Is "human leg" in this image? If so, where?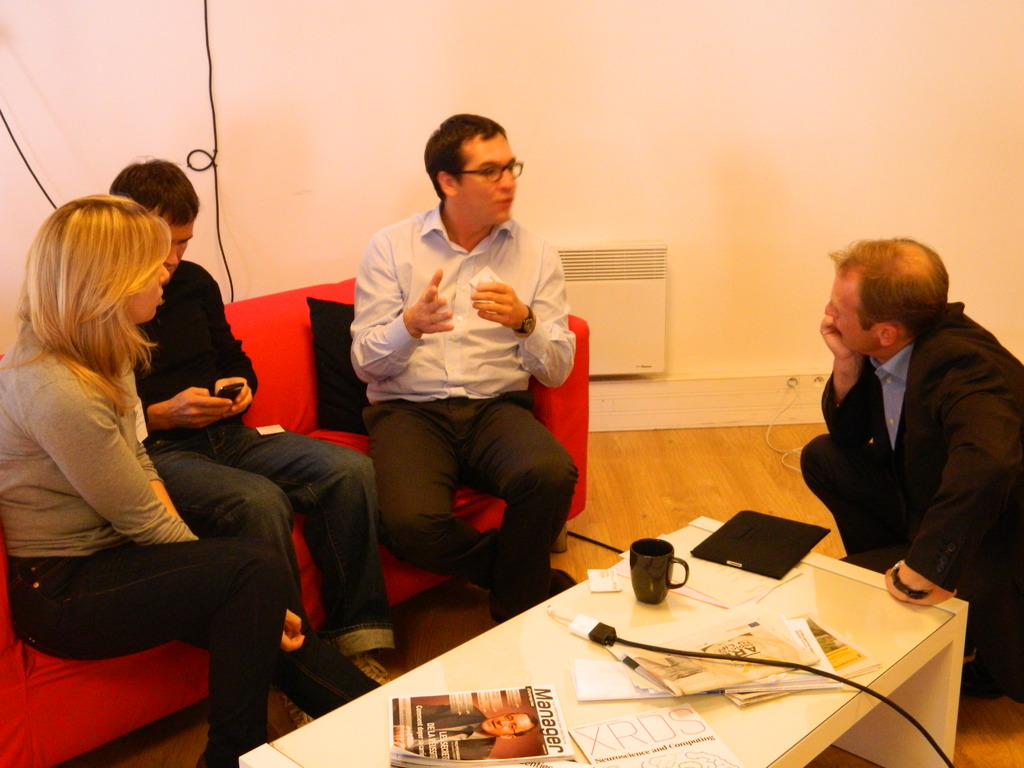
Yes, at 212, 415, 380, 685.
